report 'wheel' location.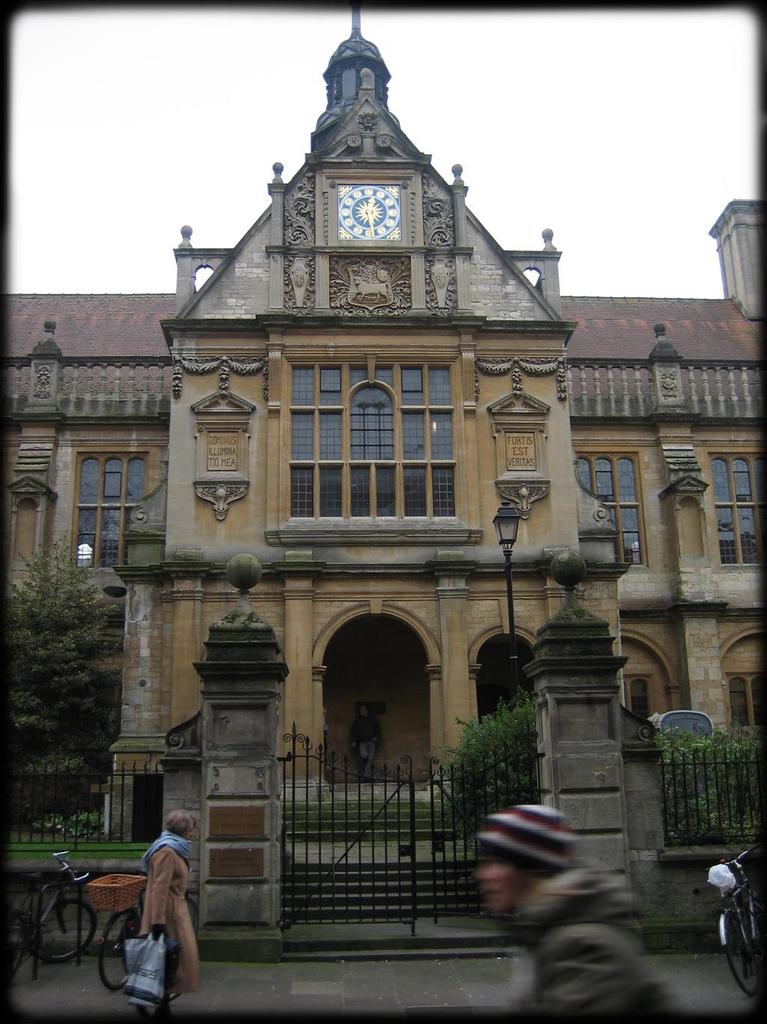
Report: (97,908,136,990).
